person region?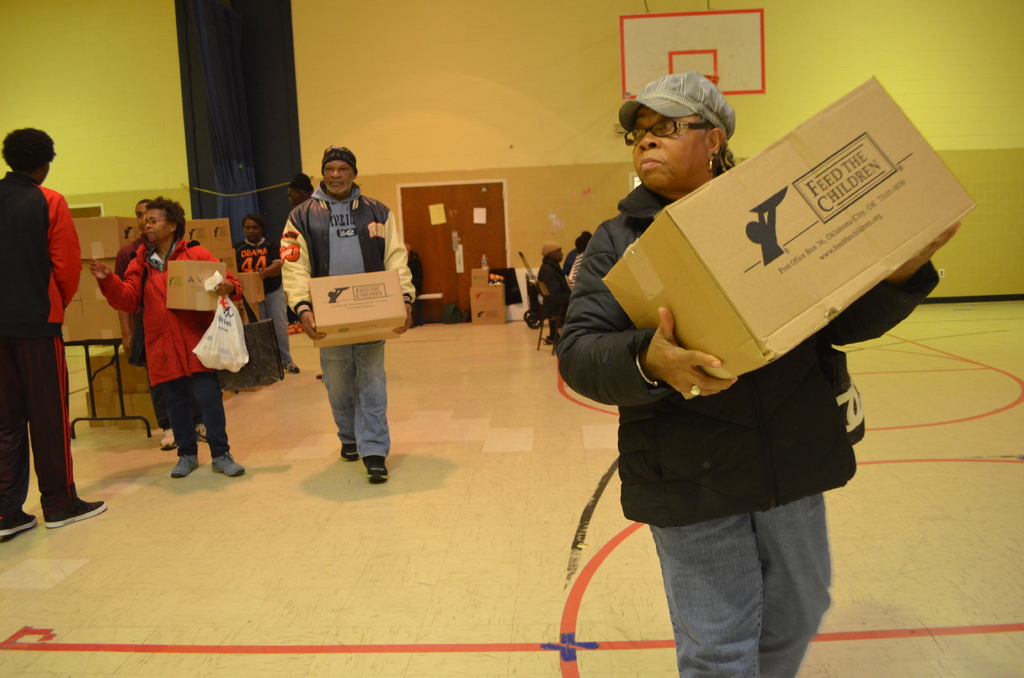
pyautogui.locateOnScreen(280, 143, 417, 485)
